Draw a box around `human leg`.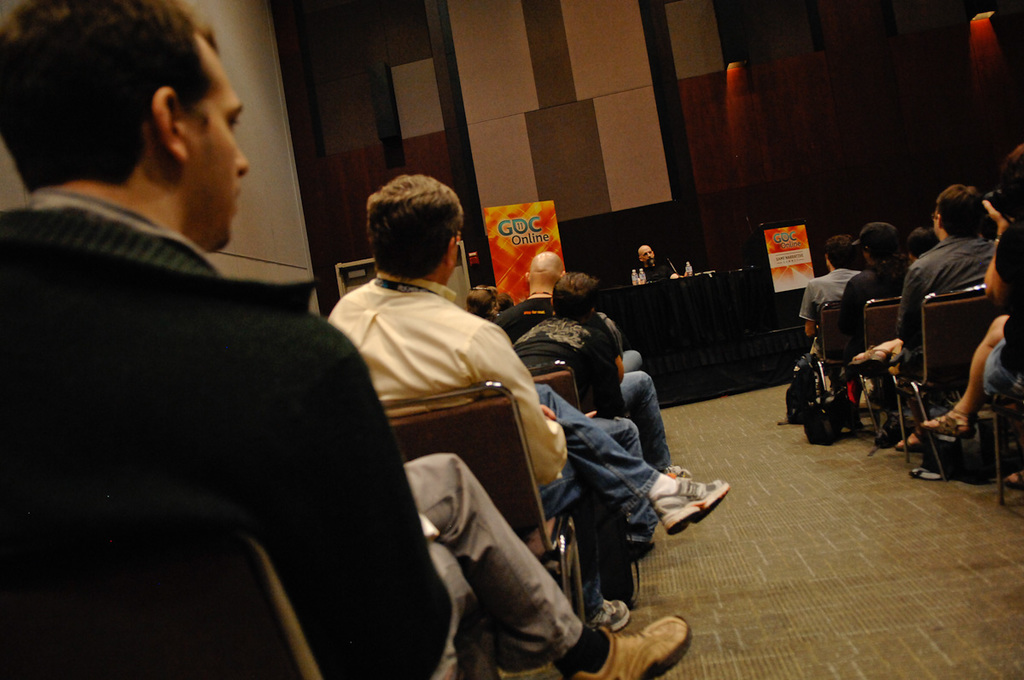
locate(916, 311, 1000, 438).
